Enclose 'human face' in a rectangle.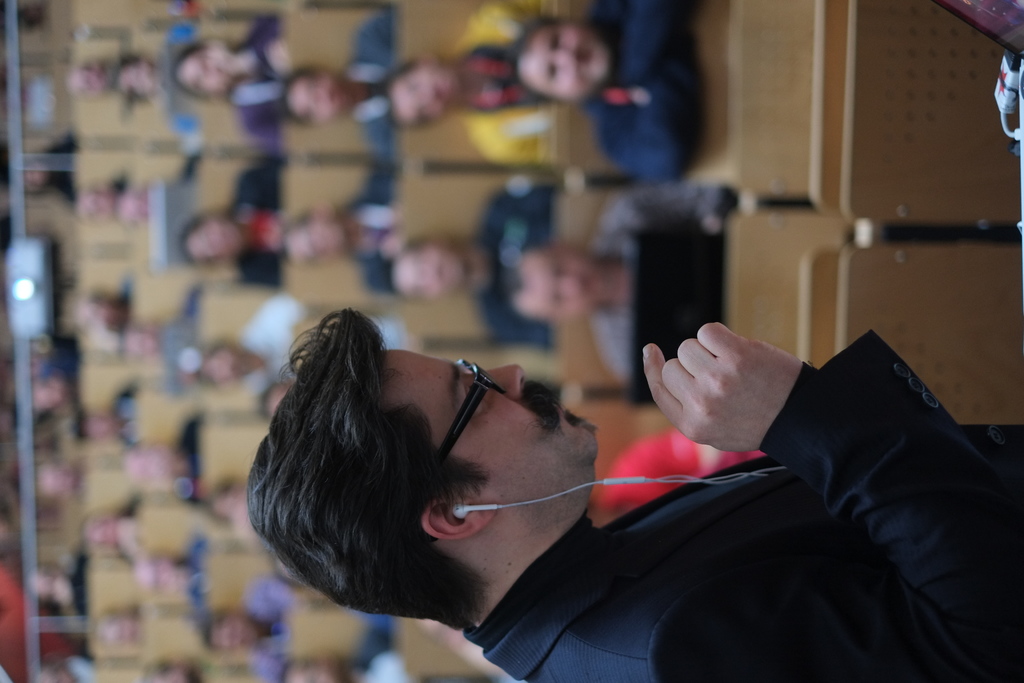
526,19,614,96.
